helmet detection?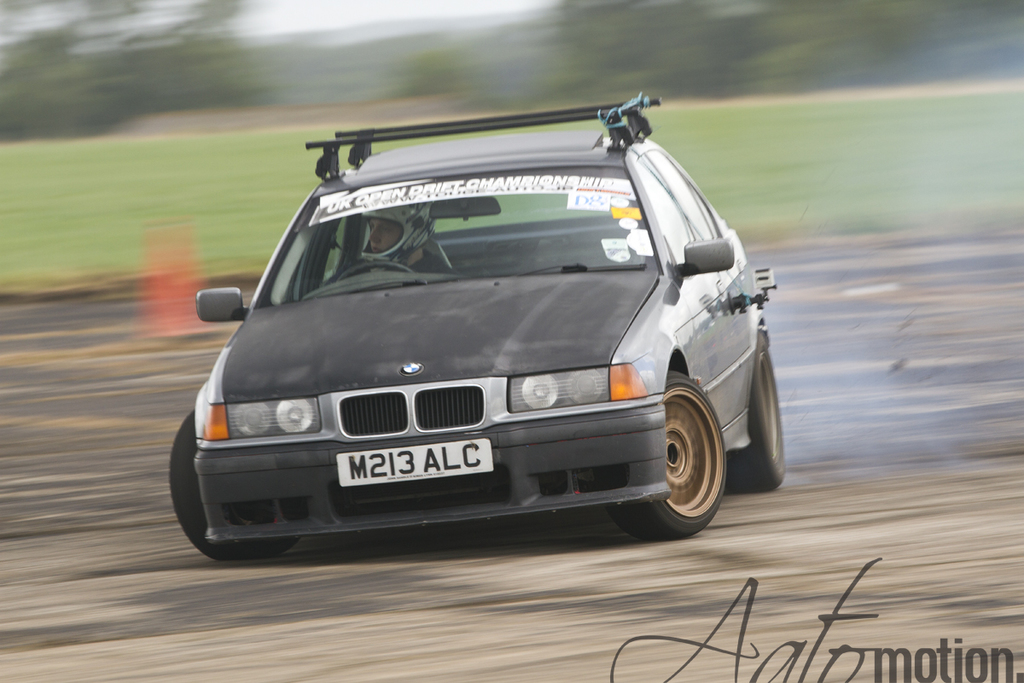
bbox=[360, 192, 436, 266]
